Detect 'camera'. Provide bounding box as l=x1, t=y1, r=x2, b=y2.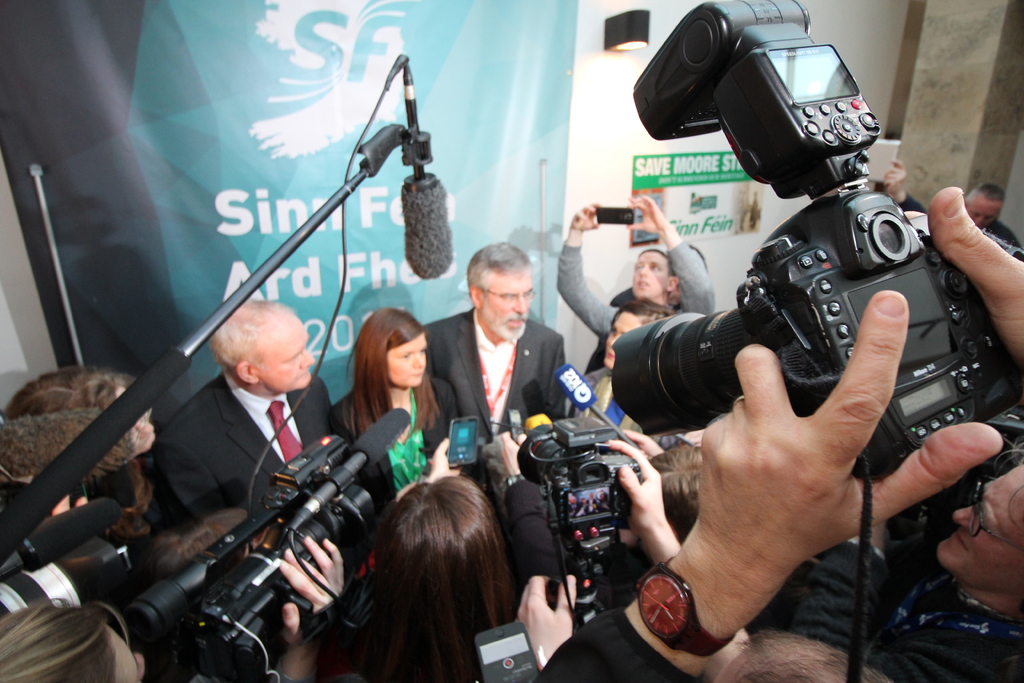
l=118, t=407, r=413, b=680.
